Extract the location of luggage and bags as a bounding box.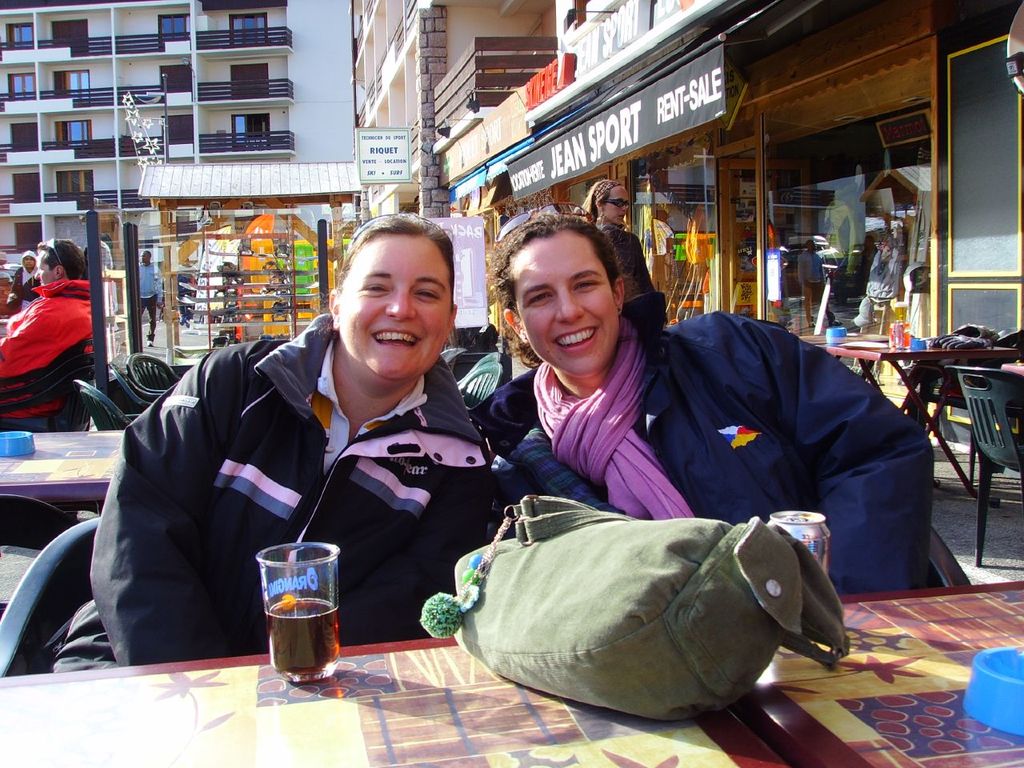
x1=450, y1=504, x2=845, y2=733.
